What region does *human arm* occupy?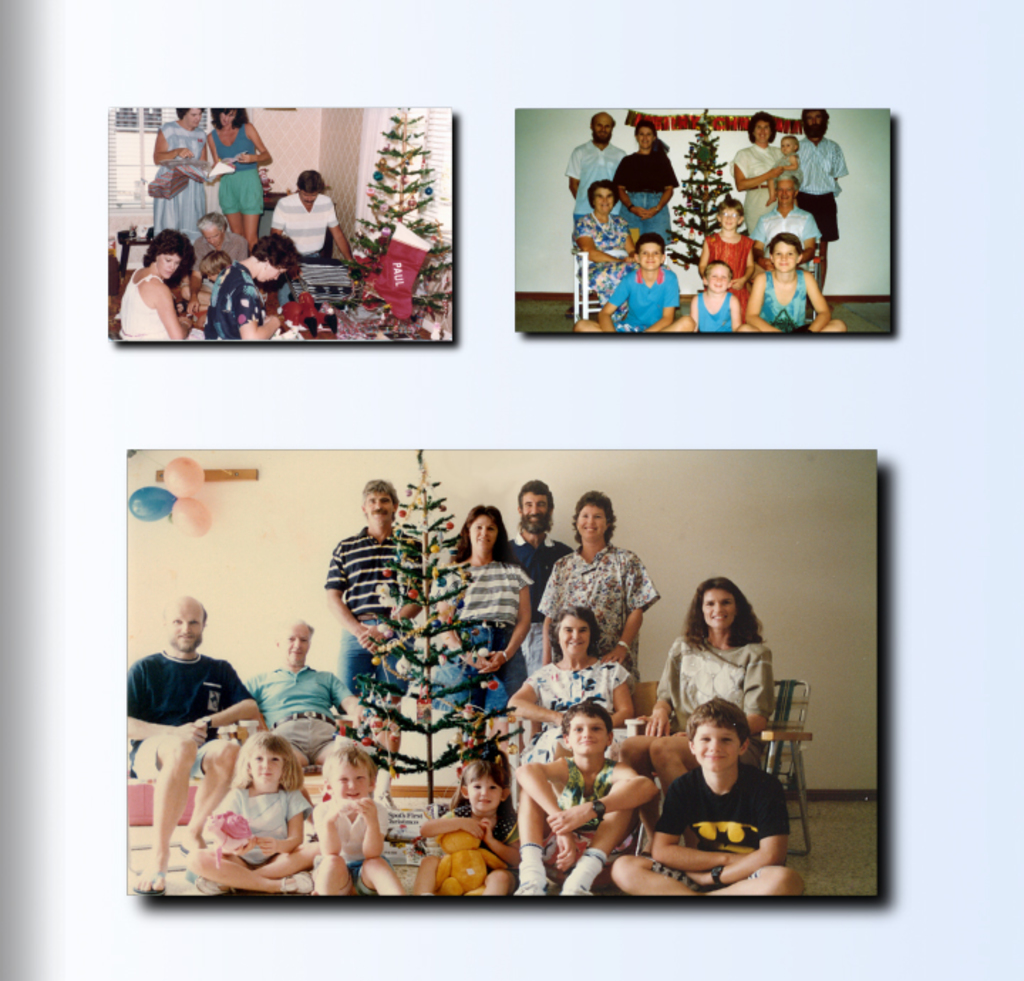
(left=196, top=132, right=203, bottom=148).
